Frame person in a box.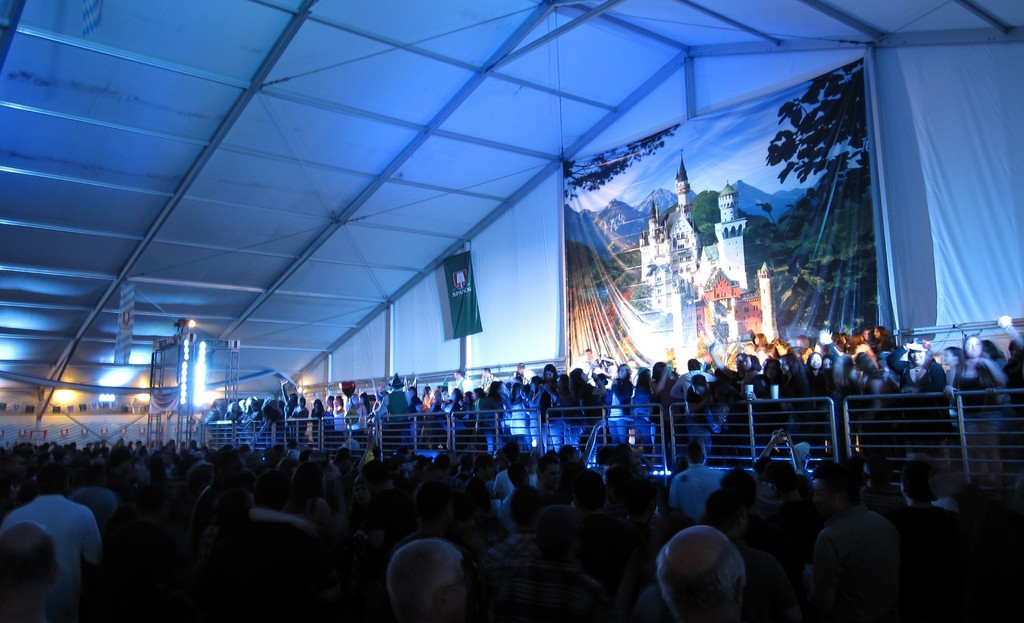
bbox=[870, 364, 892, 401].
